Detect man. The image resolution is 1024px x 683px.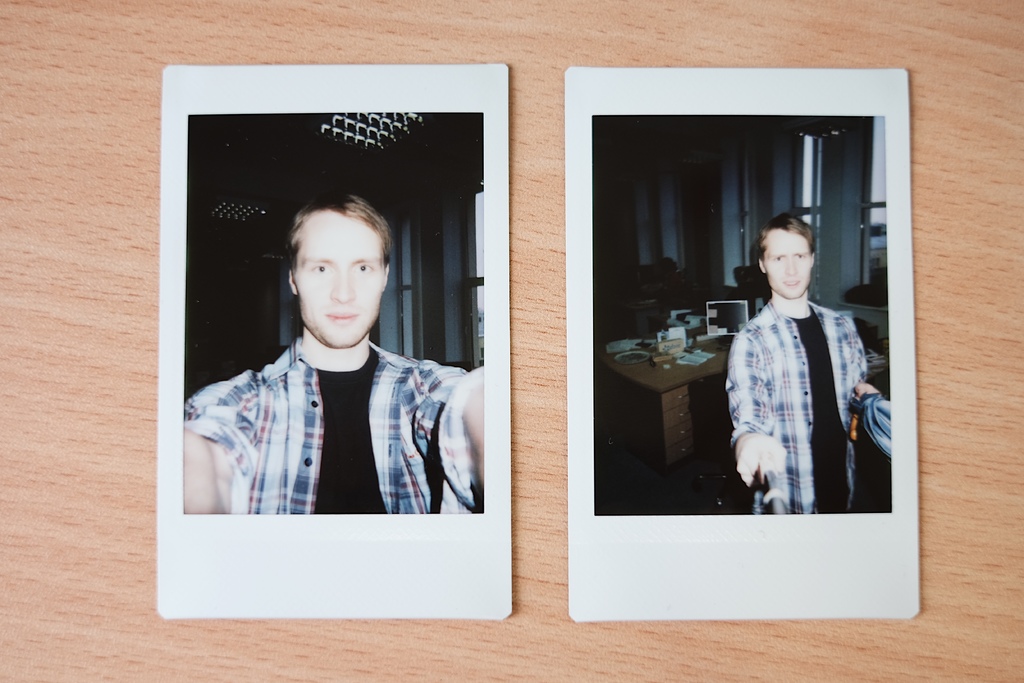
725/210/881/516.
